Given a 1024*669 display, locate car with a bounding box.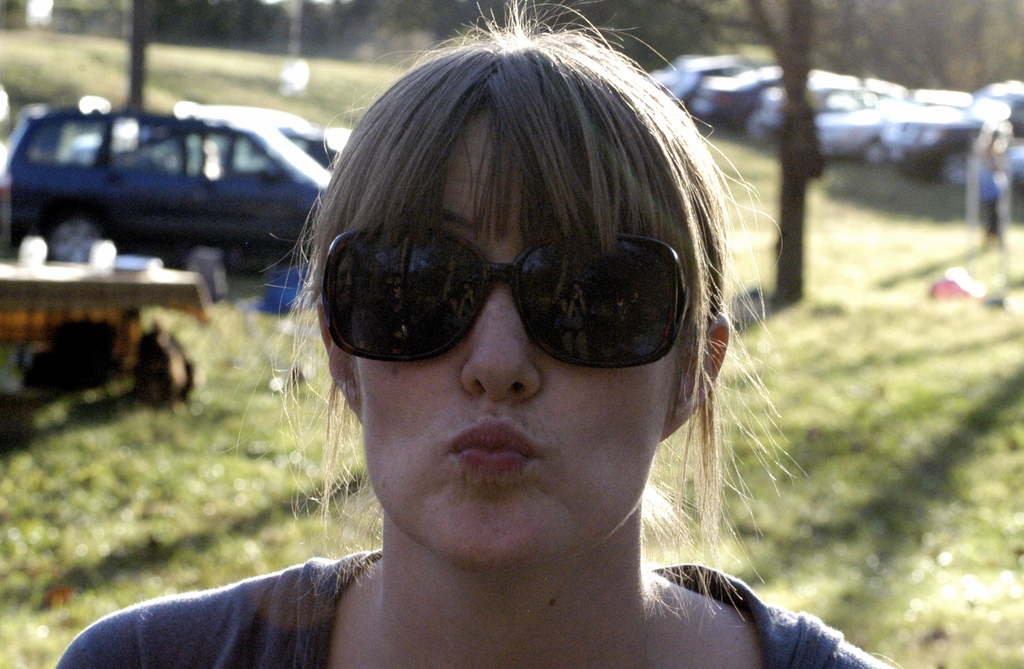
Located: <bbox>3, 95, 349, 278</bbox>.
